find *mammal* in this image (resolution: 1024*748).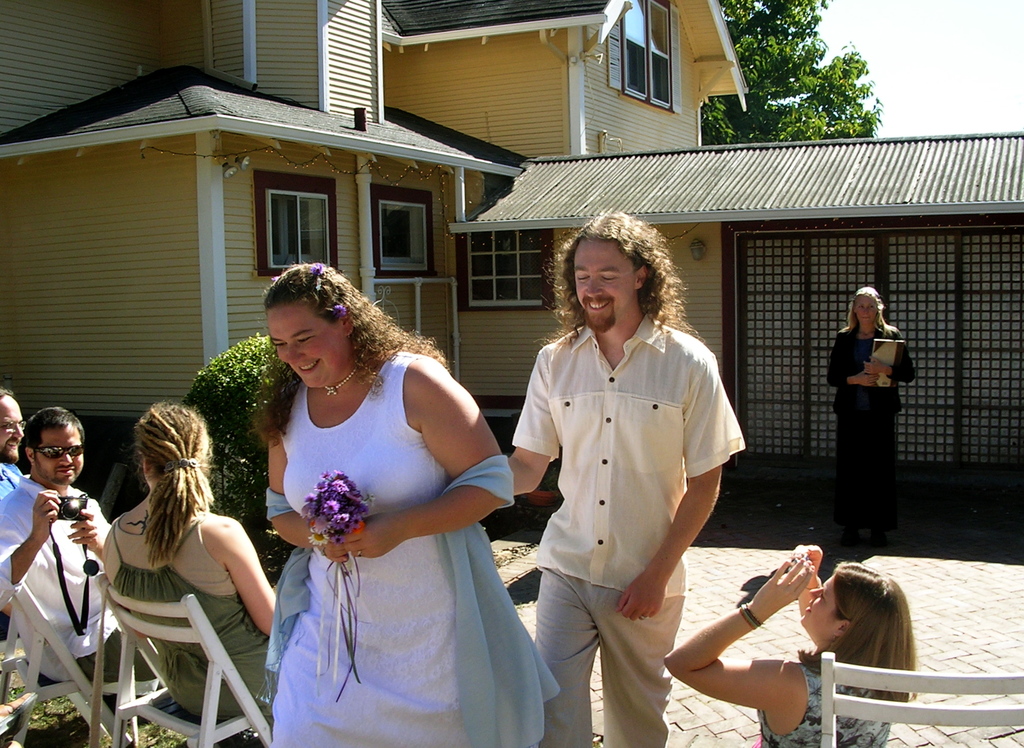
(x1=0, y1=408, x2=167, y2=694).
